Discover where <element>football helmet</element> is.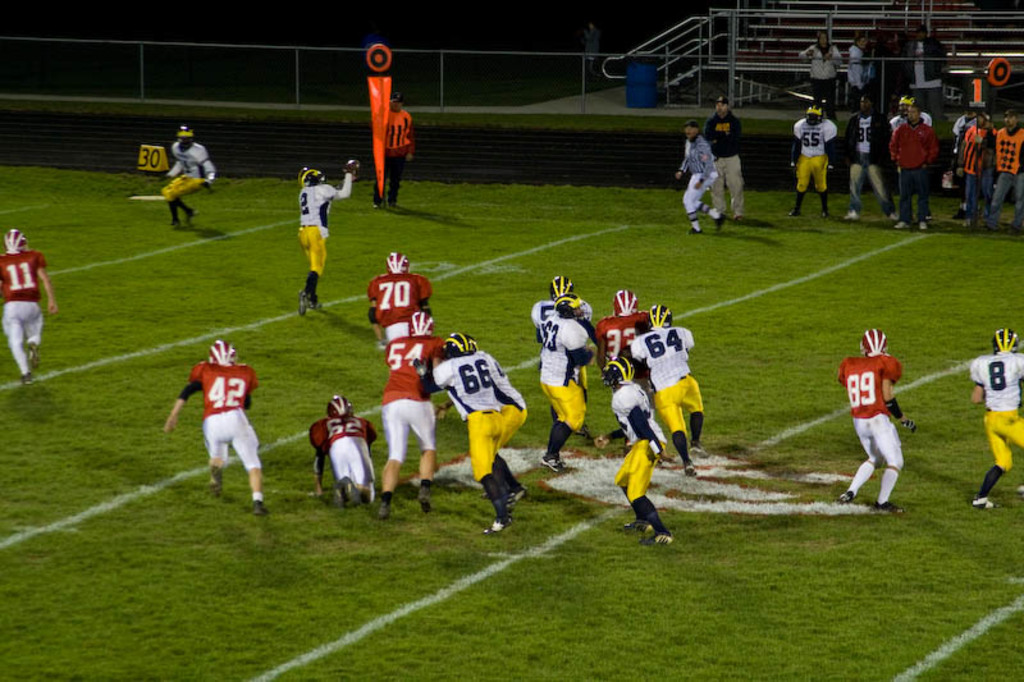
Discovered at {"left": 603, "top": 354, "right": 637, "bottom": 386}.
